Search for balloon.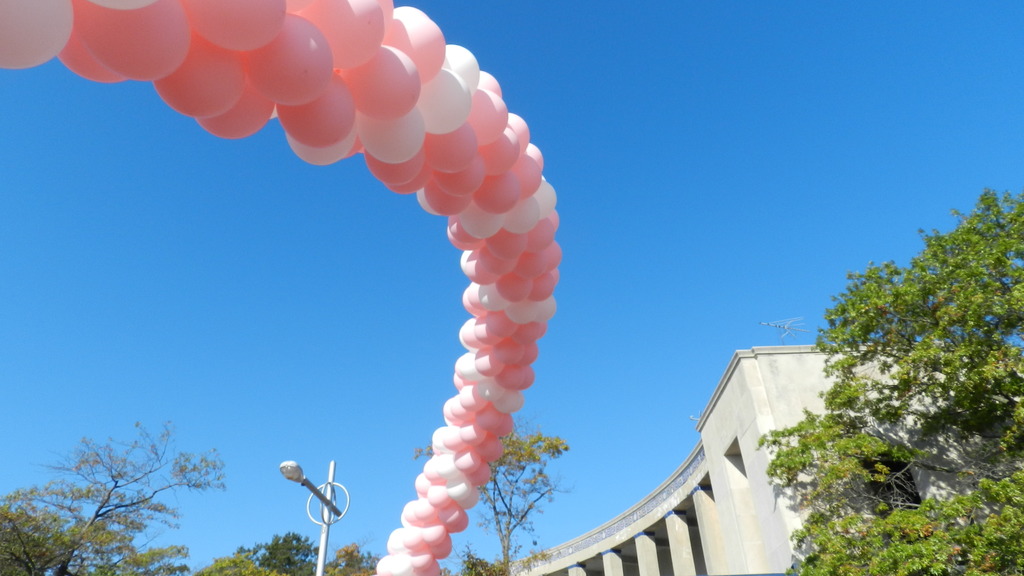
Found at region(526, 143, 550, 179).
